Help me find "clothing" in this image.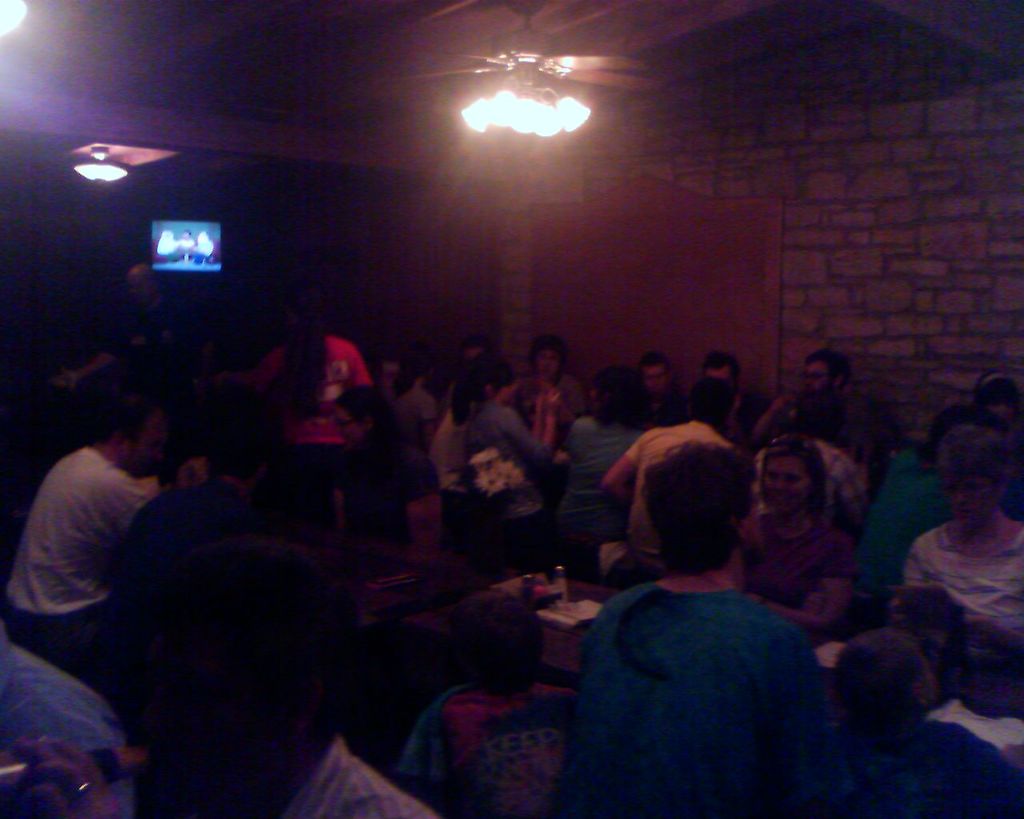
Found it: (left=571, top=569, right=858, bottom=818).
